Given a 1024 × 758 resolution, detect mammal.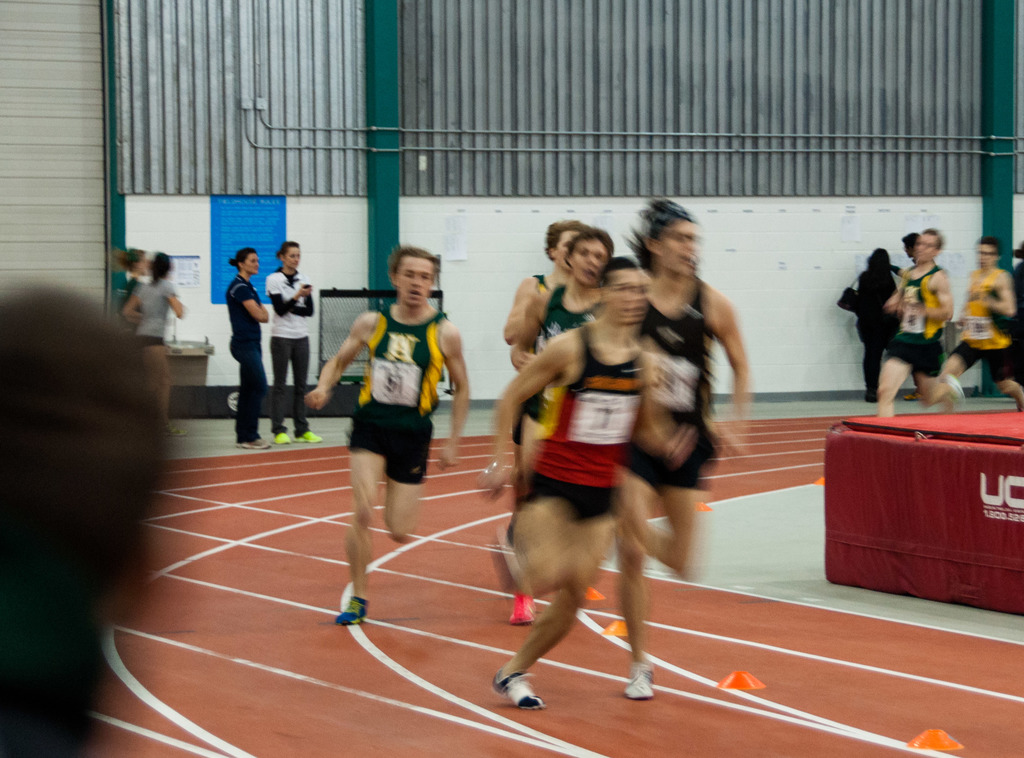
[left=225, top=248, right=269, bottom=450].
